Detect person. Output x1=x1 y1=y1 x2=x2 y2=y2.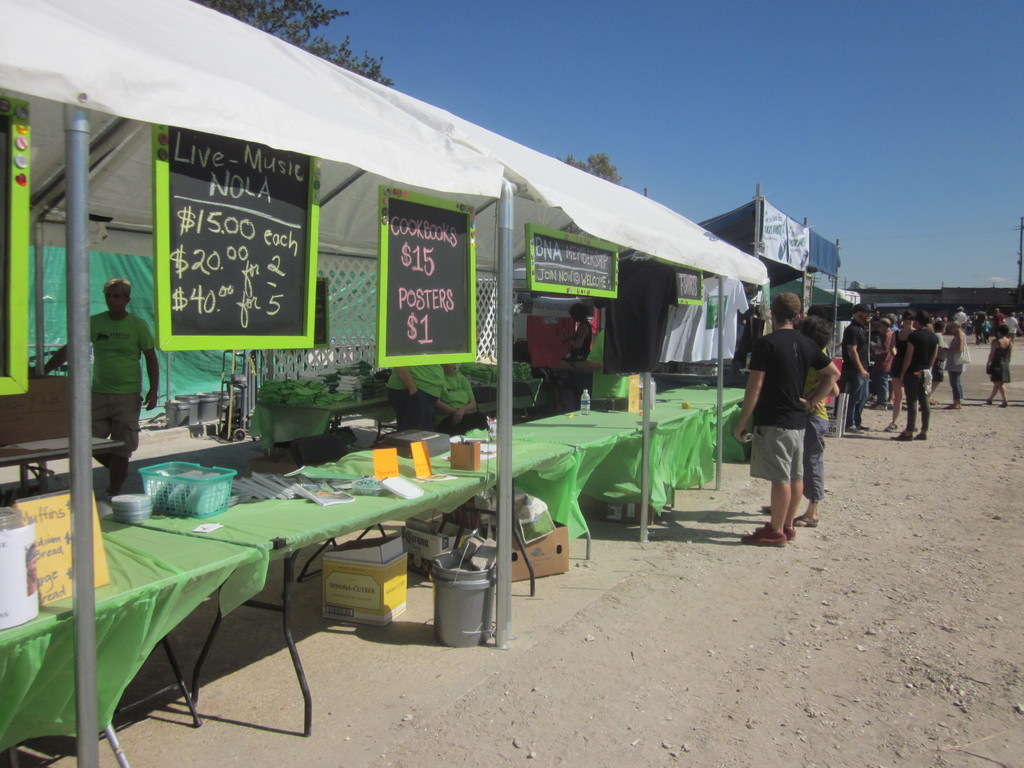
x1=387 y1=358 x2=442 y2=435.
